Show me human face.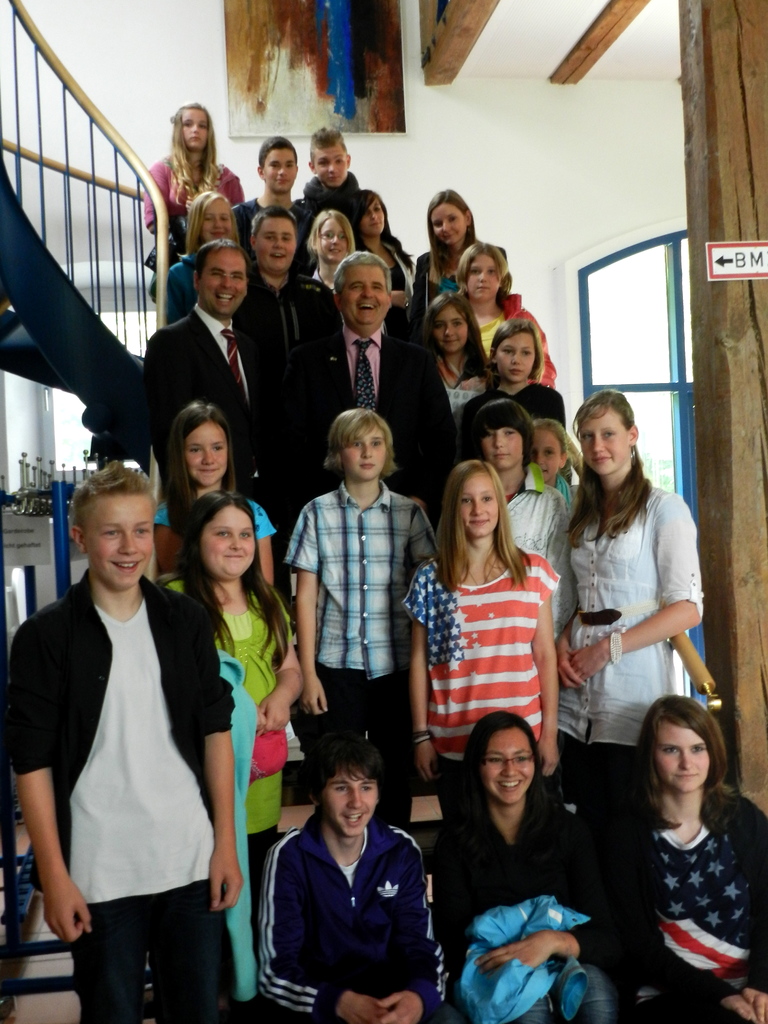
human face is here: 653, 719, 708, 786.
